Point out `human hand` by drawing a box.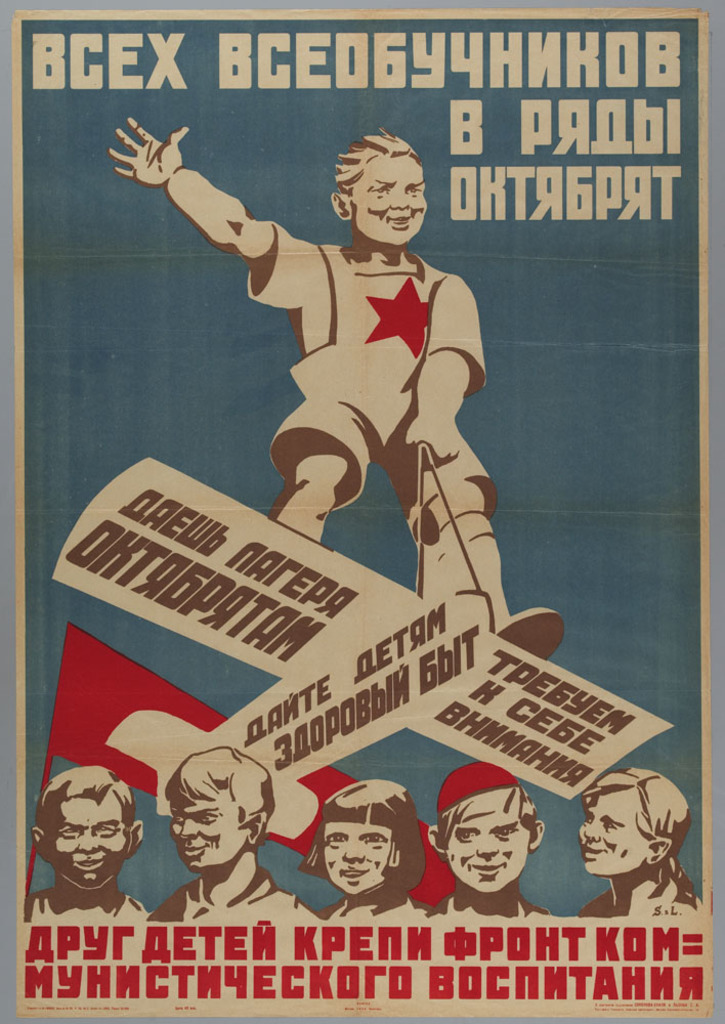
(x1=105, y1=109, x2=187, y2=177).
